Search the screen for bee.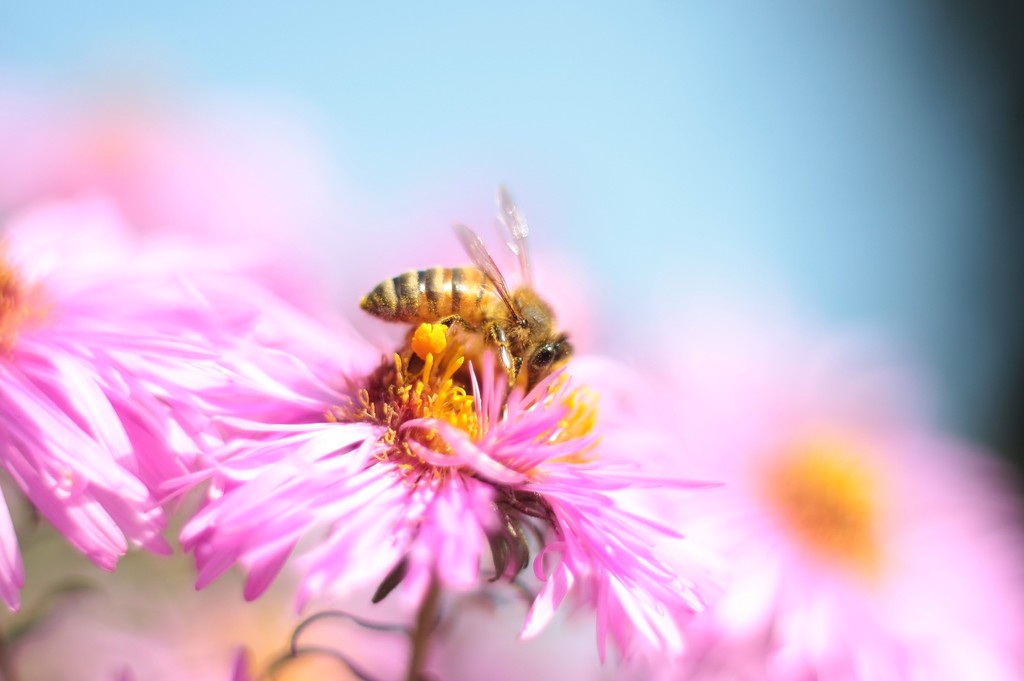
Found at 346 195 597 428.
